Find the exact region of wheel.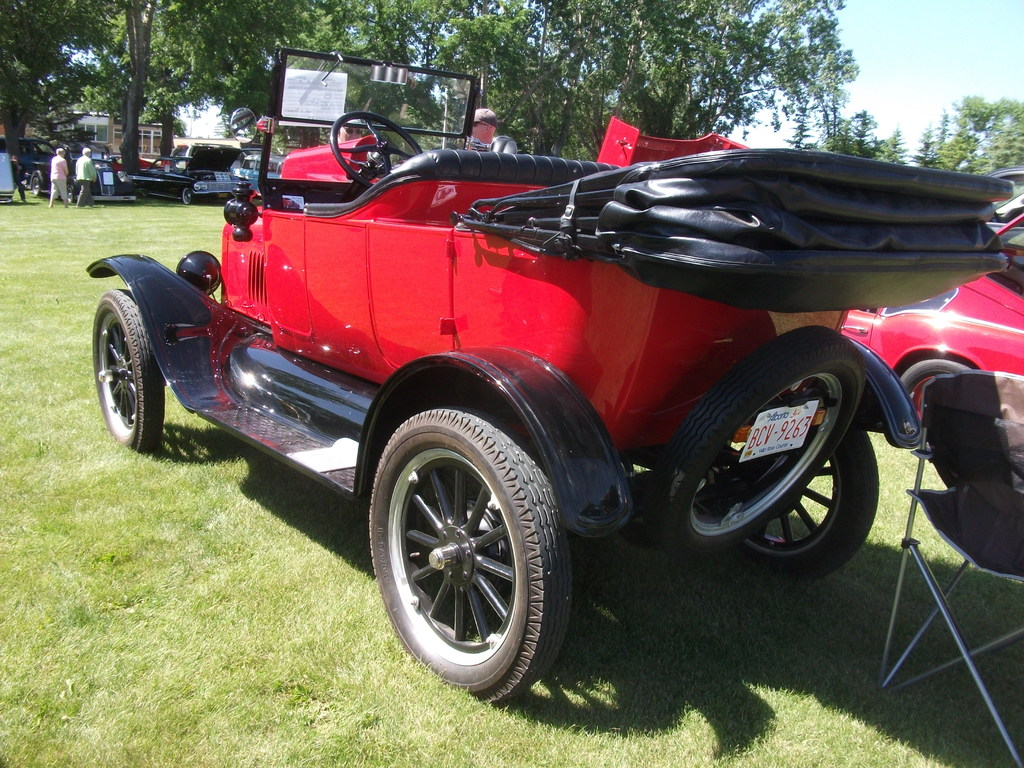
Exact region: (left=662, top=325, right=863, bottom=553).
